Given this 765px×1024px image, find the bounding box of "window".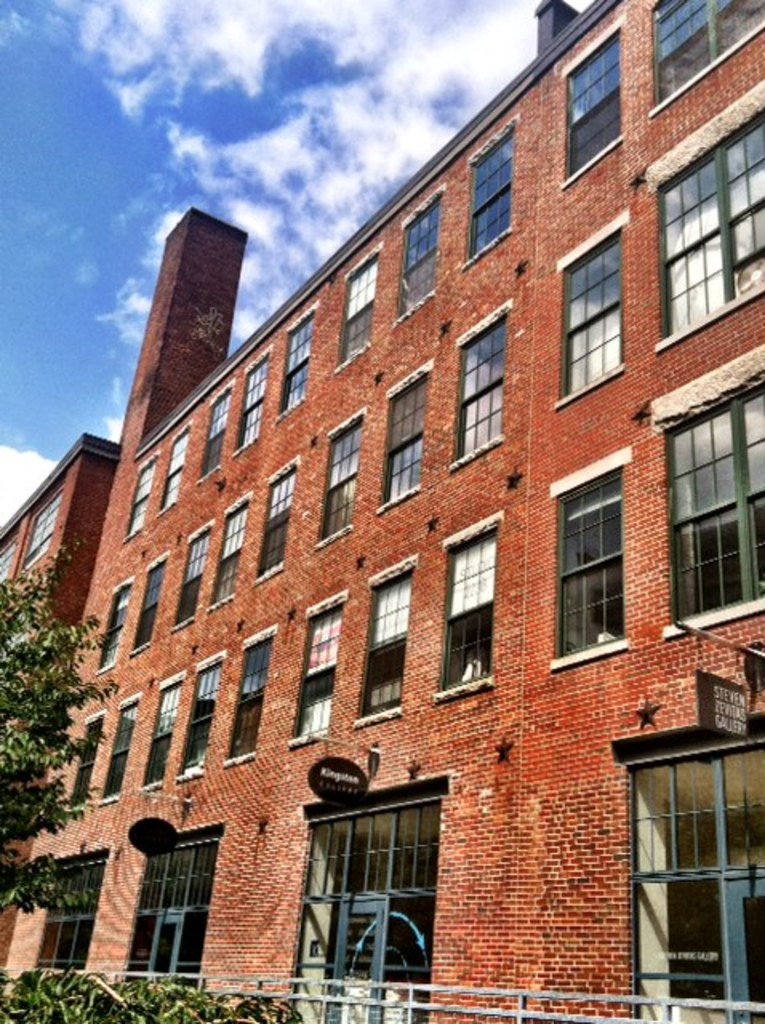
x1=91, y1=693, x2=141, y2=803.
